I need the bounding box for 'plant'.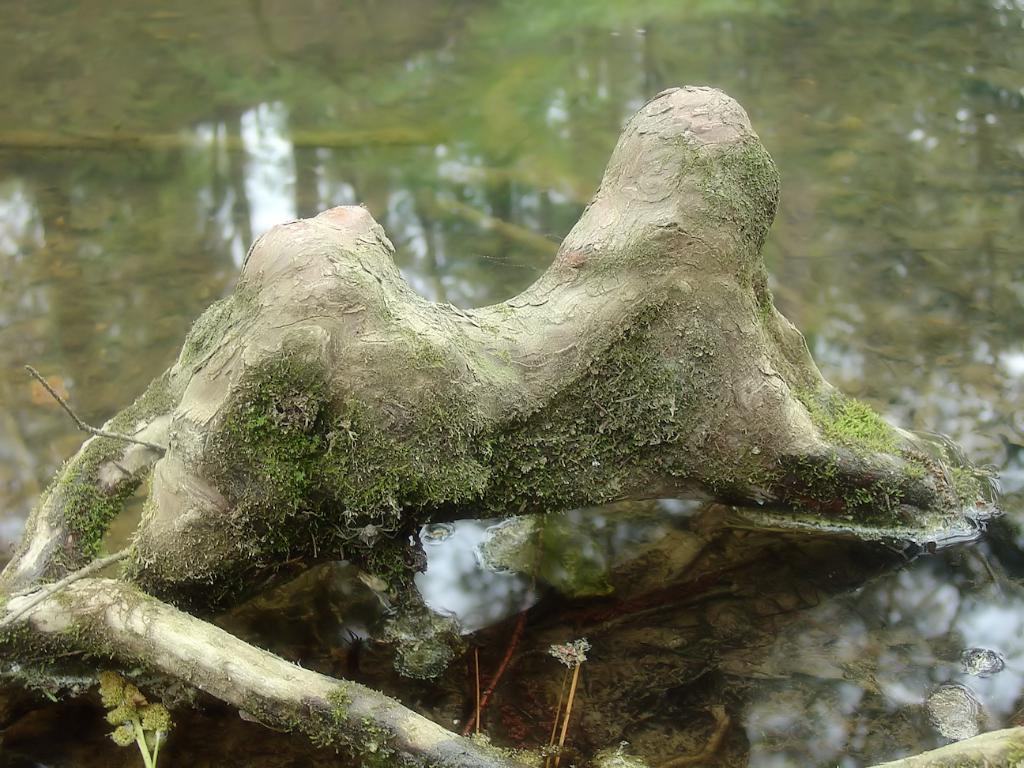
Here it is: (84,659,175,767).
